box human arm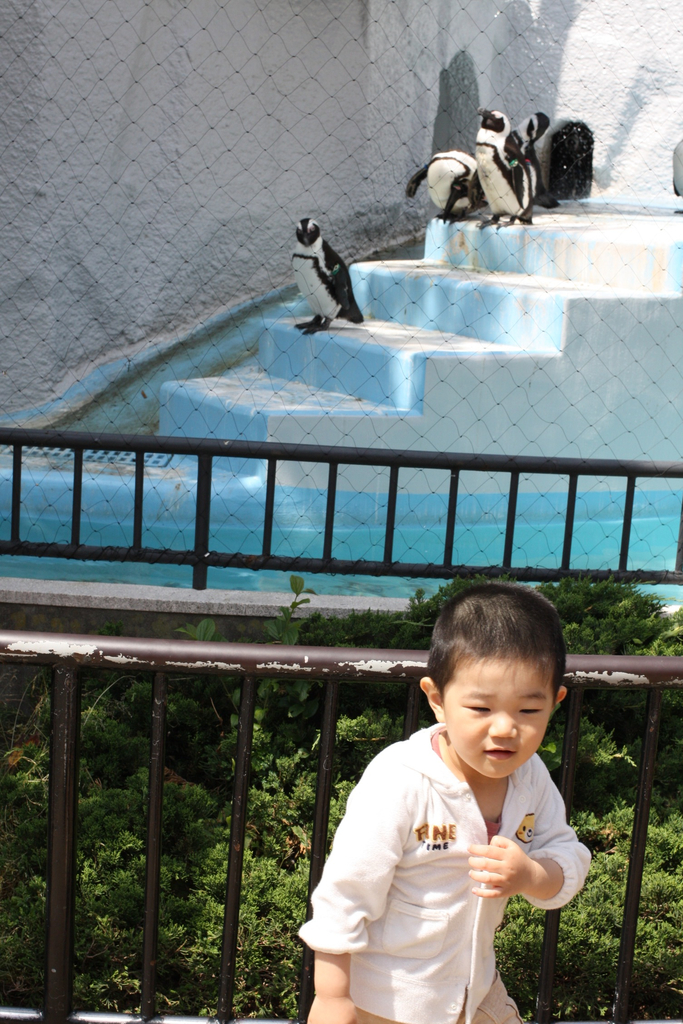
rect(481, 835, 568, 926)
